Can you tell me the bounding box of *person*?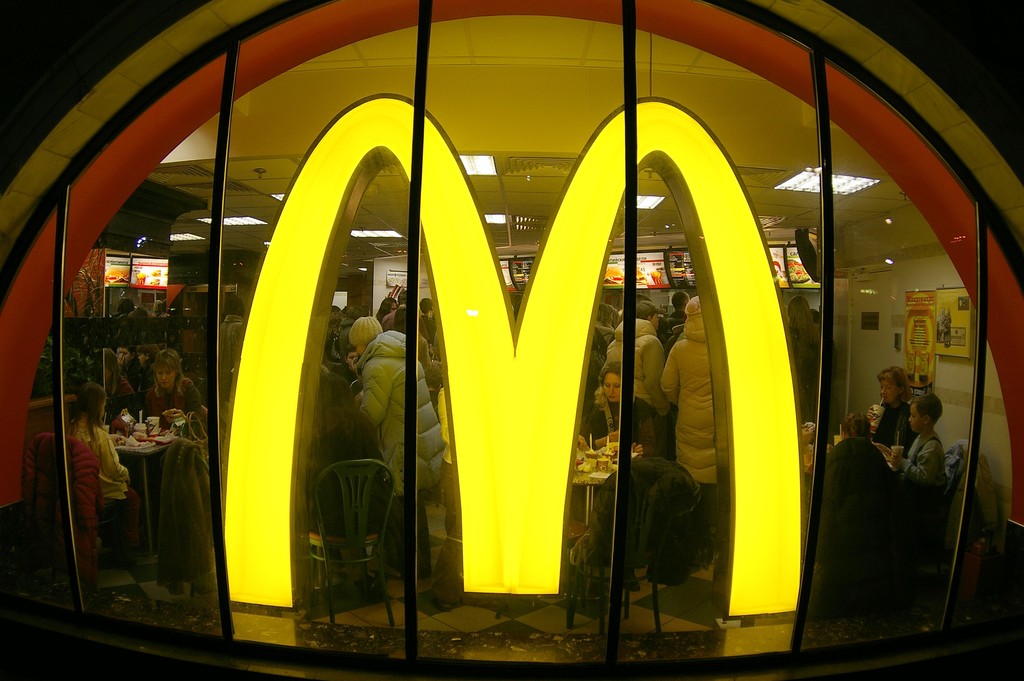
box=[577, 359, 668, 459].
